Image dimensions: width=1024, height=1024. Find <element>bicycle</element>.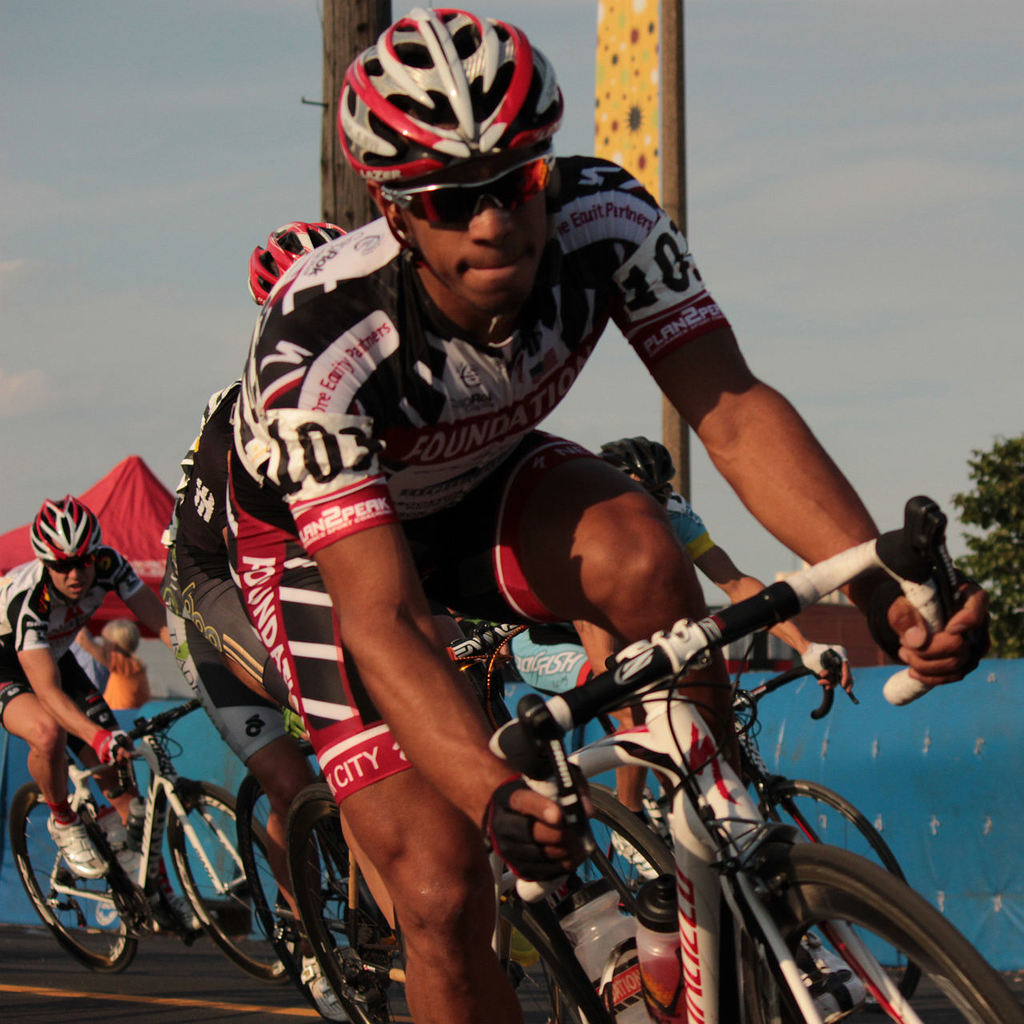
Rect(13, 669, 278, 984).
